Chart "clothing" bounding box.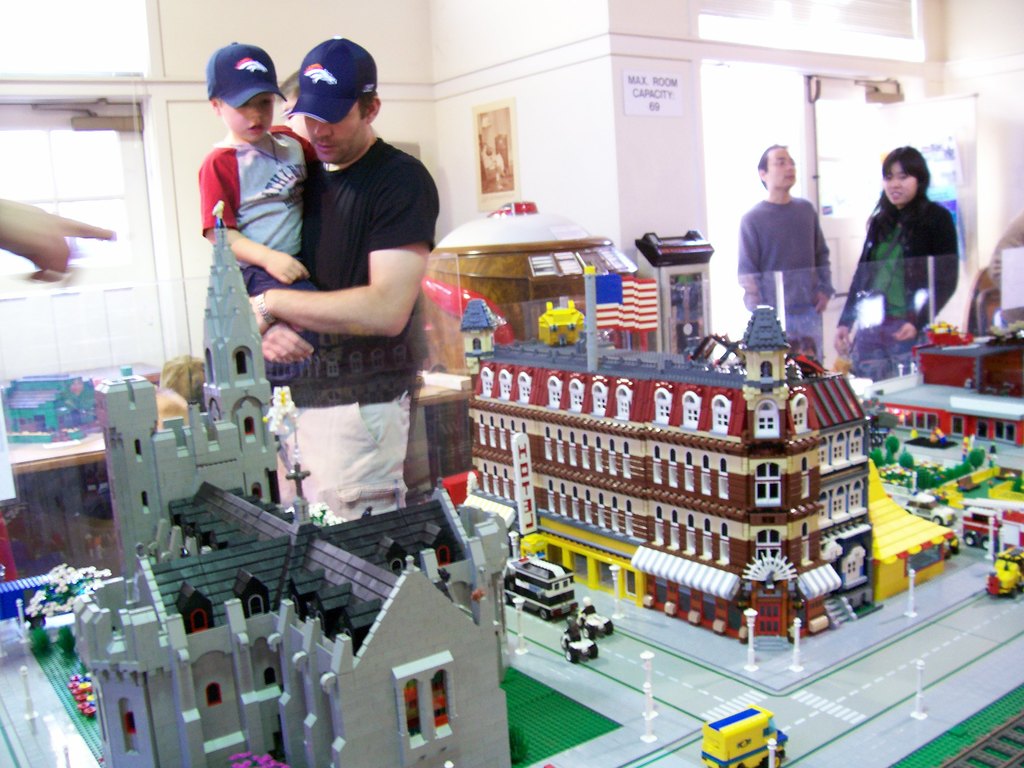
Charted: crop(733, 203, 830, 362).
